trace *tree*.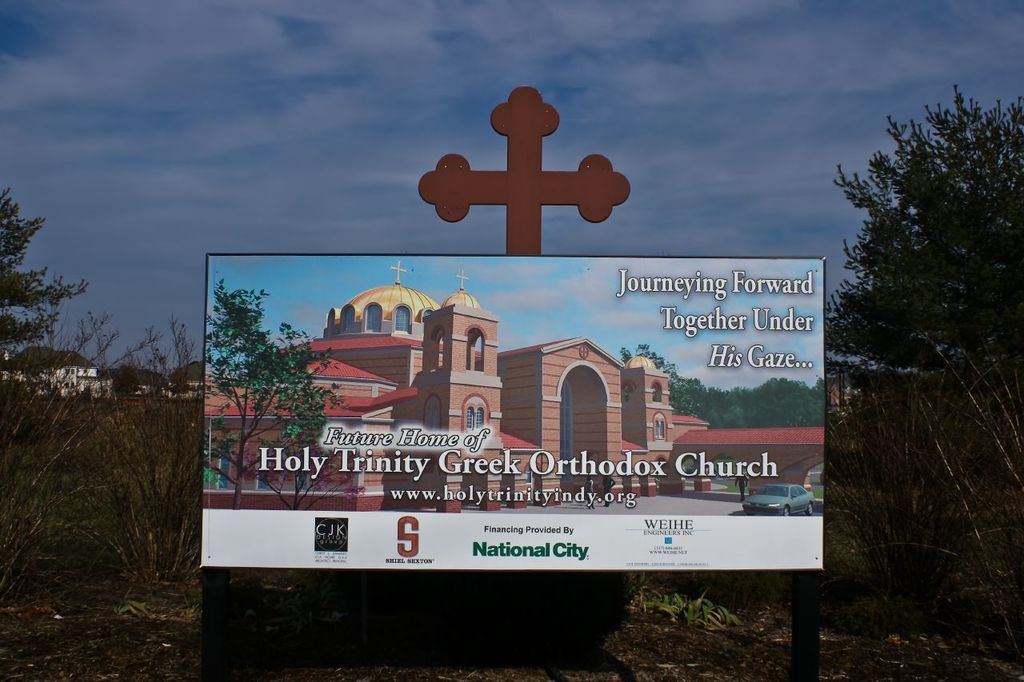
Traced to locate(97, 314, 213, 574).
